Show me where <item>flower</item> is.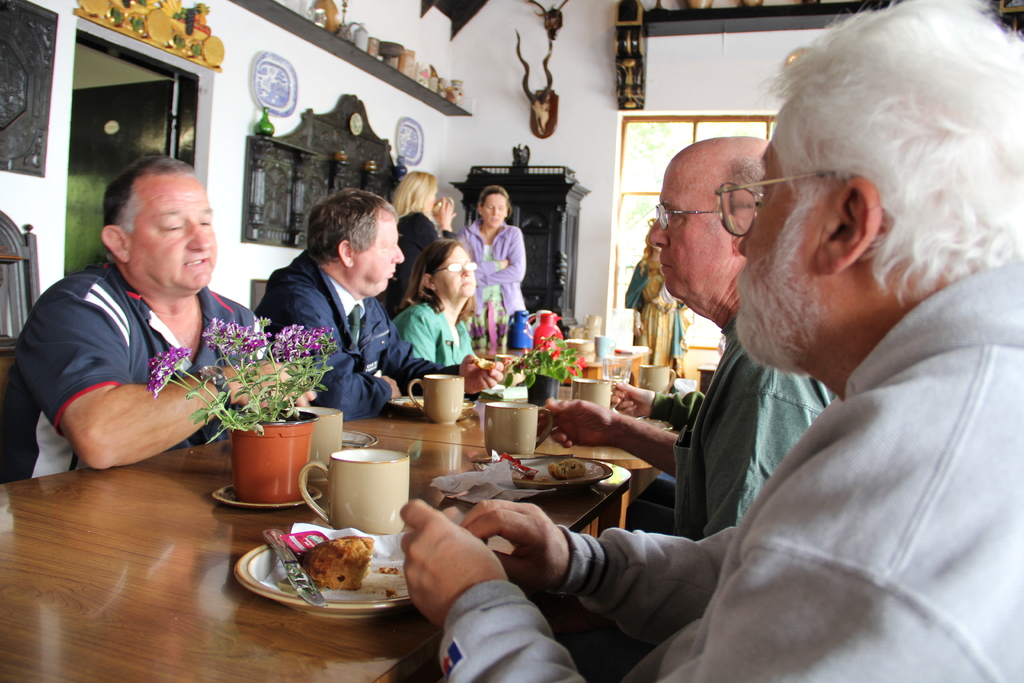
<item>flower</item> is at left=550, top=345, right=568, bottom=361.
